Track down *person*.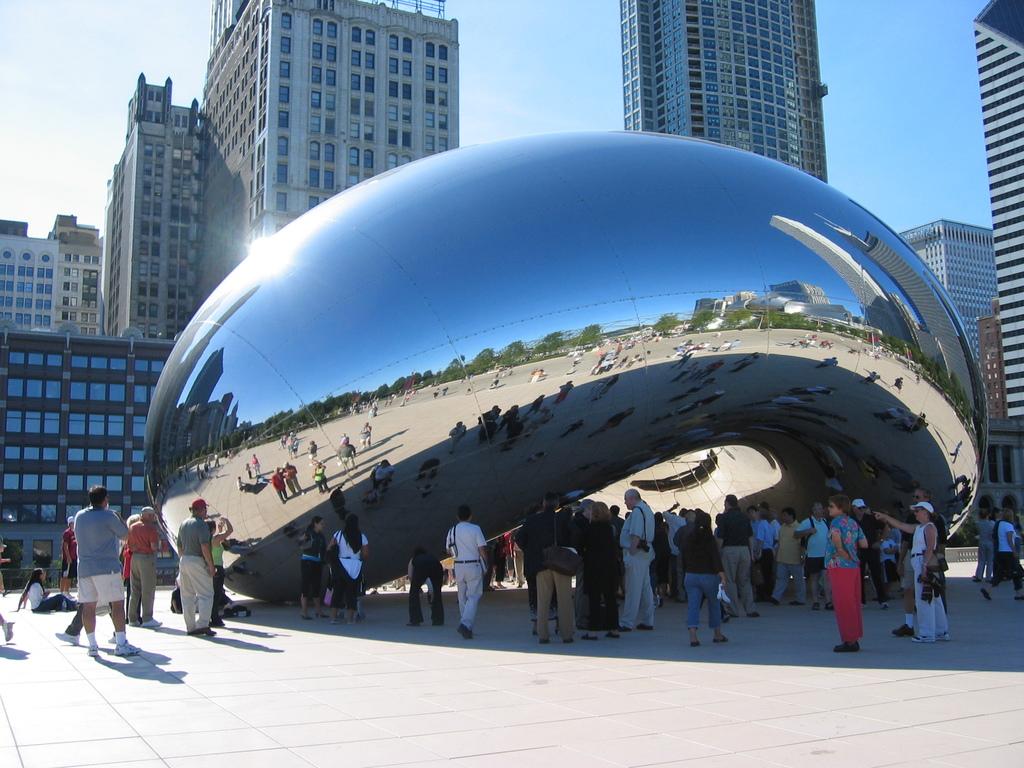
Tracked to BBox(524, 497, 575, 653).
